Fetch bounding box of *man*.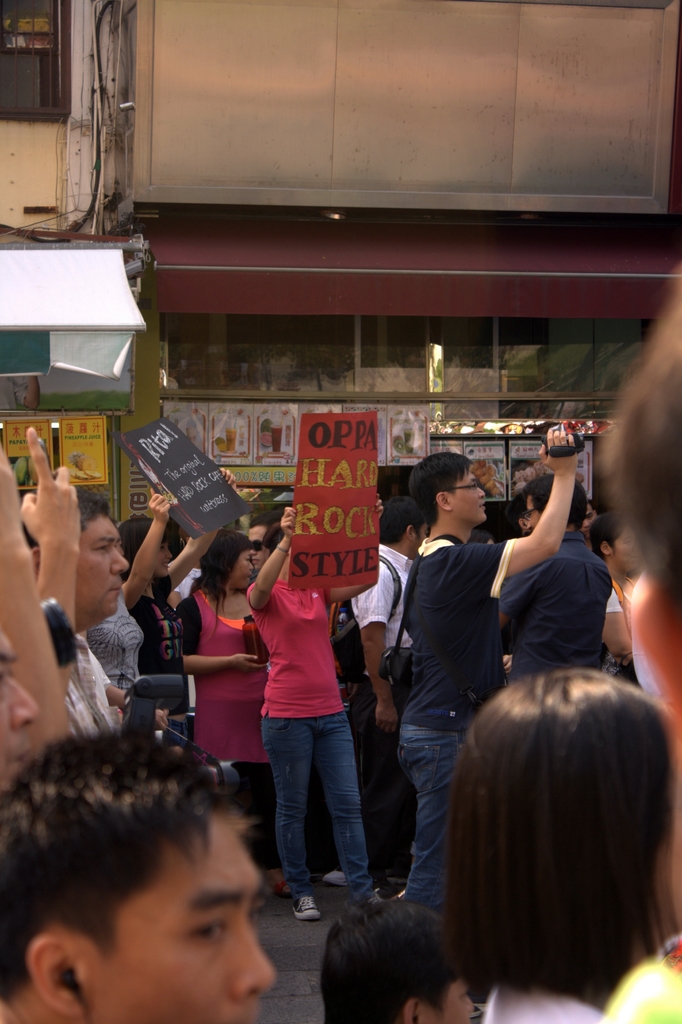
Bbox: box(333, 503, 454, 923).
